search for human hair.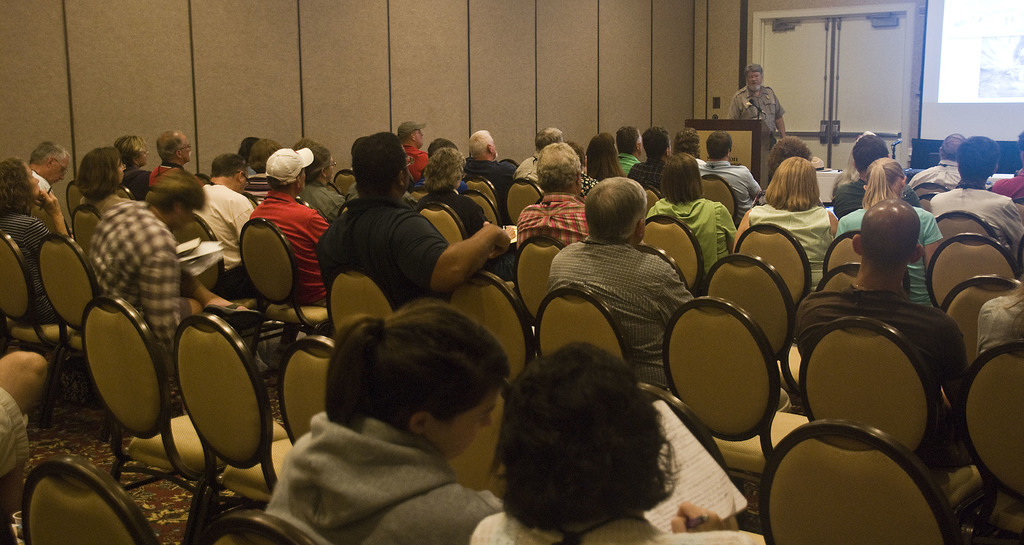
Found at (left=425, top=145, right=467, bottom=195).
